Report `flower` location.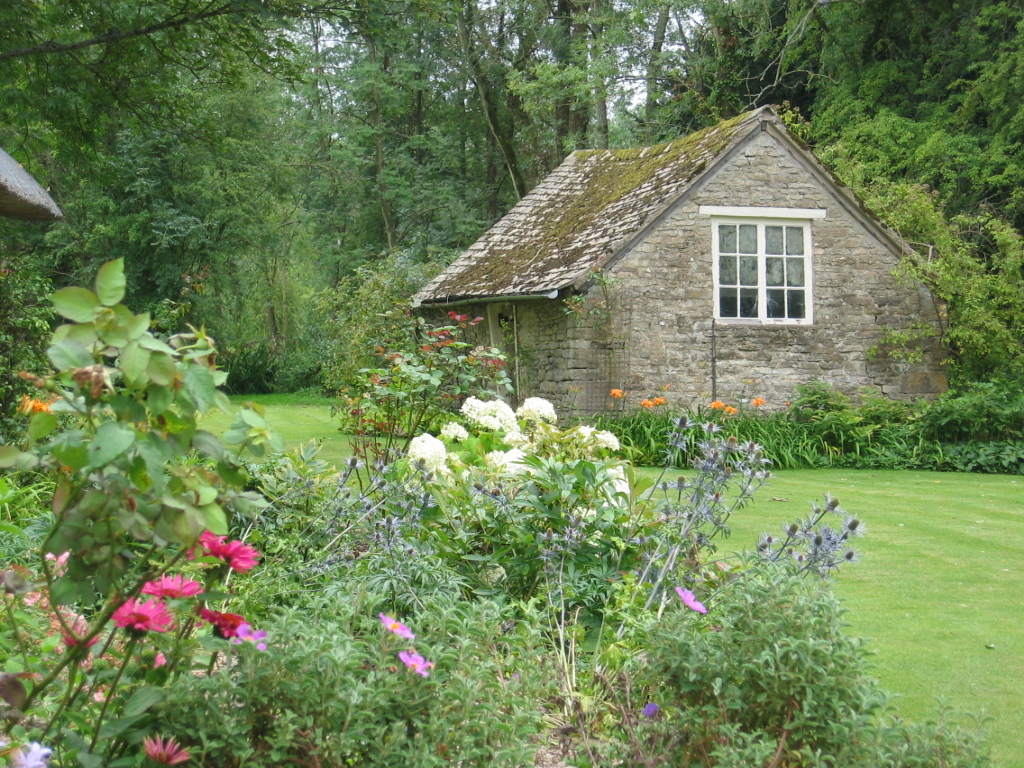
Report: box(142, 728, 190, 767).
